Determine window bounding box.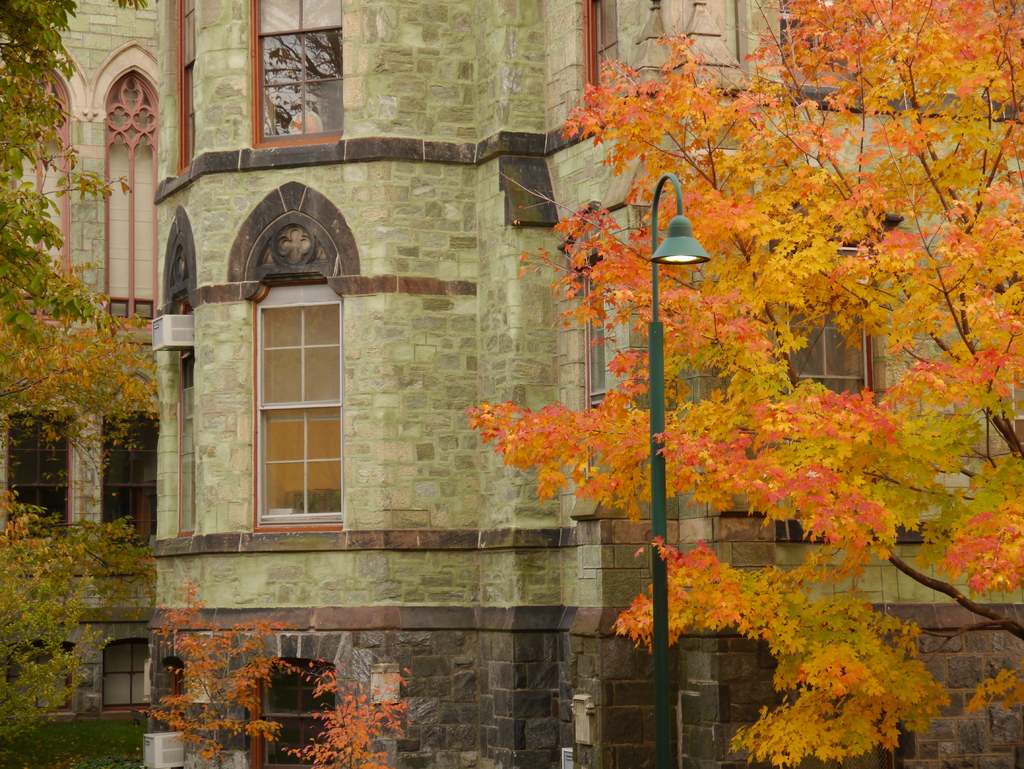
Determined: <box>2,396,76,547</box>.
